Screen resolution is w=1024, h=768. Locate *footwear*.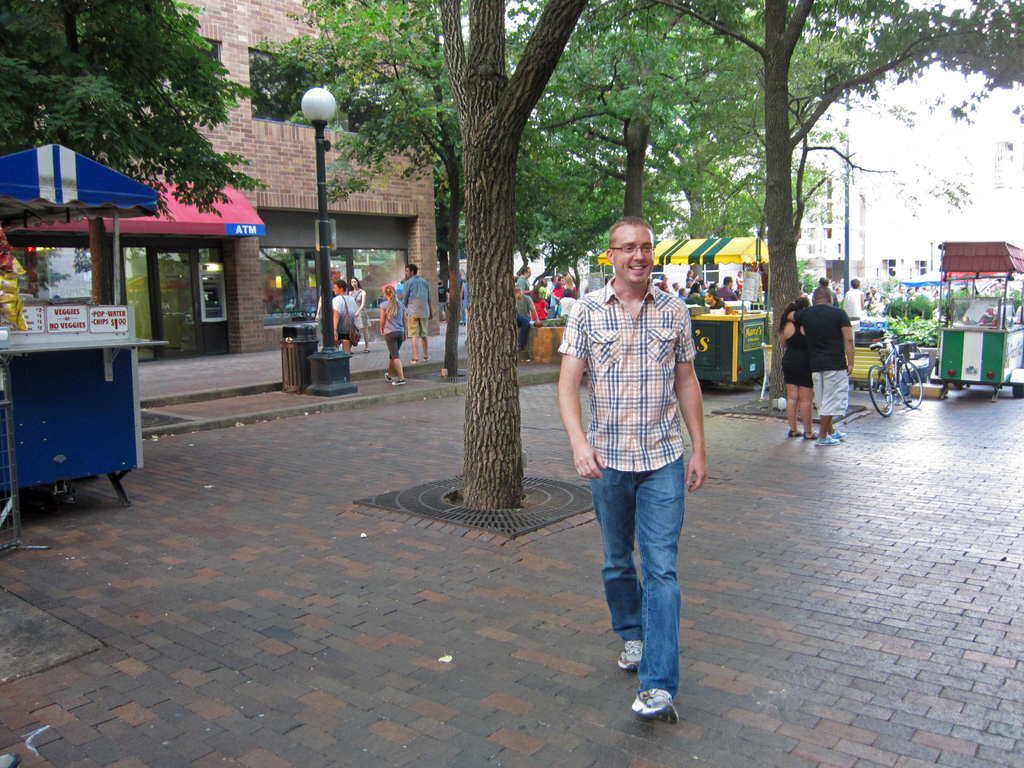
locate(384, 373, 388, 380).
